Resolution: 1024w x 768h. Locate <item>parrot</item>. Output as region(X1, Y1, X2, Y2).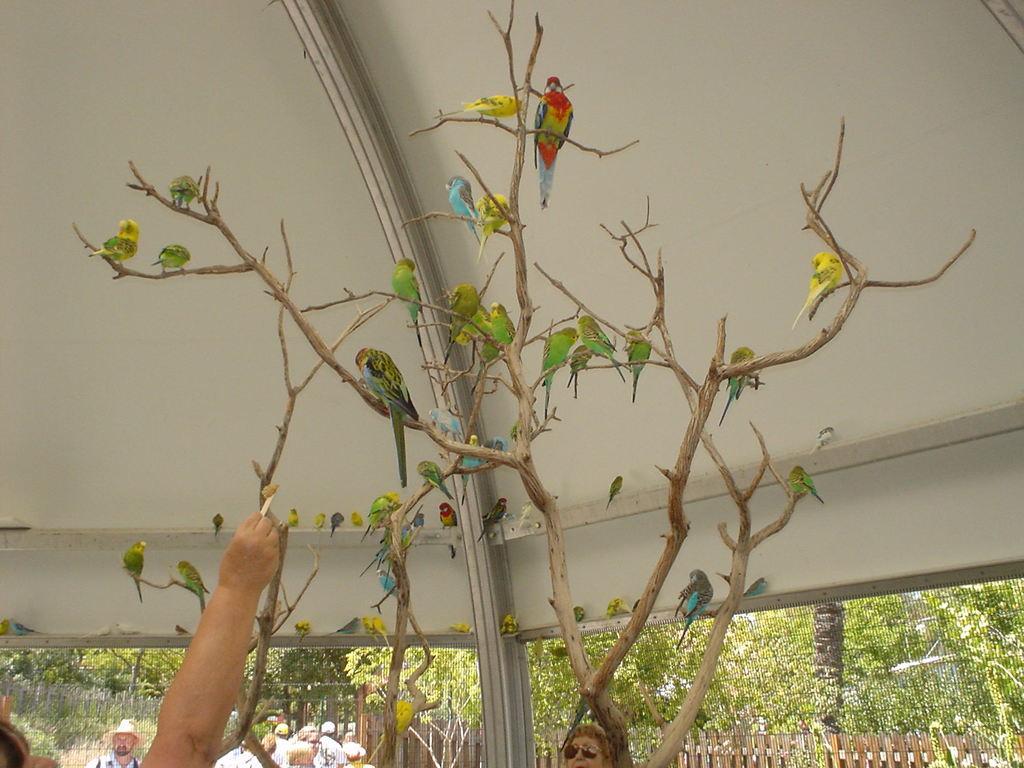
region(504, 613, 524, 643).
